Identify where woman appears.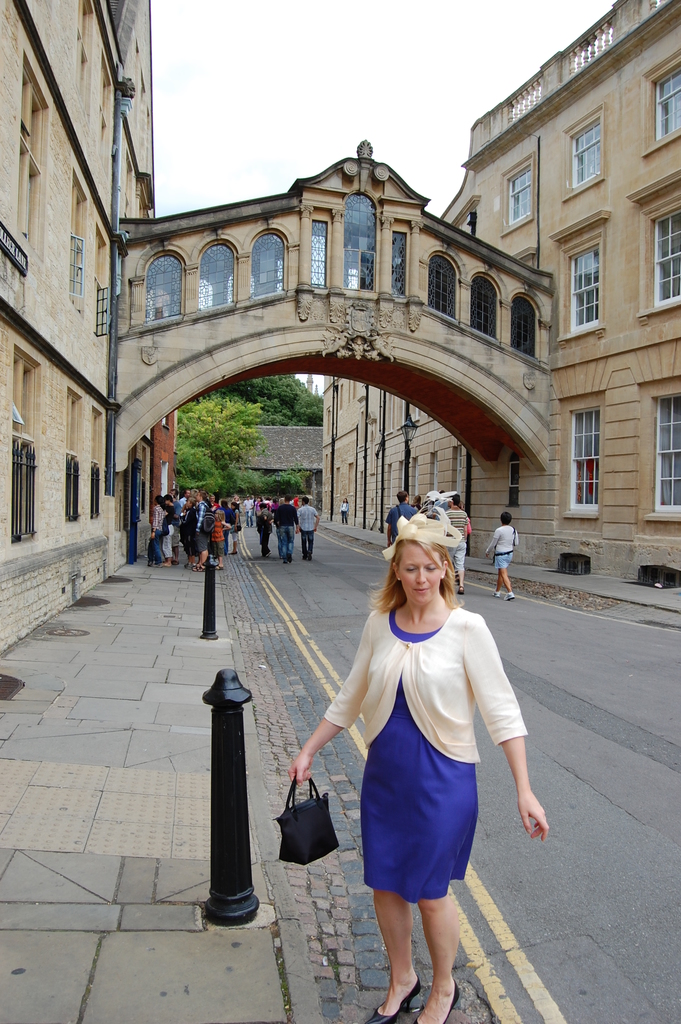
Appears at <region>408, 493, 423, 511</region>.
